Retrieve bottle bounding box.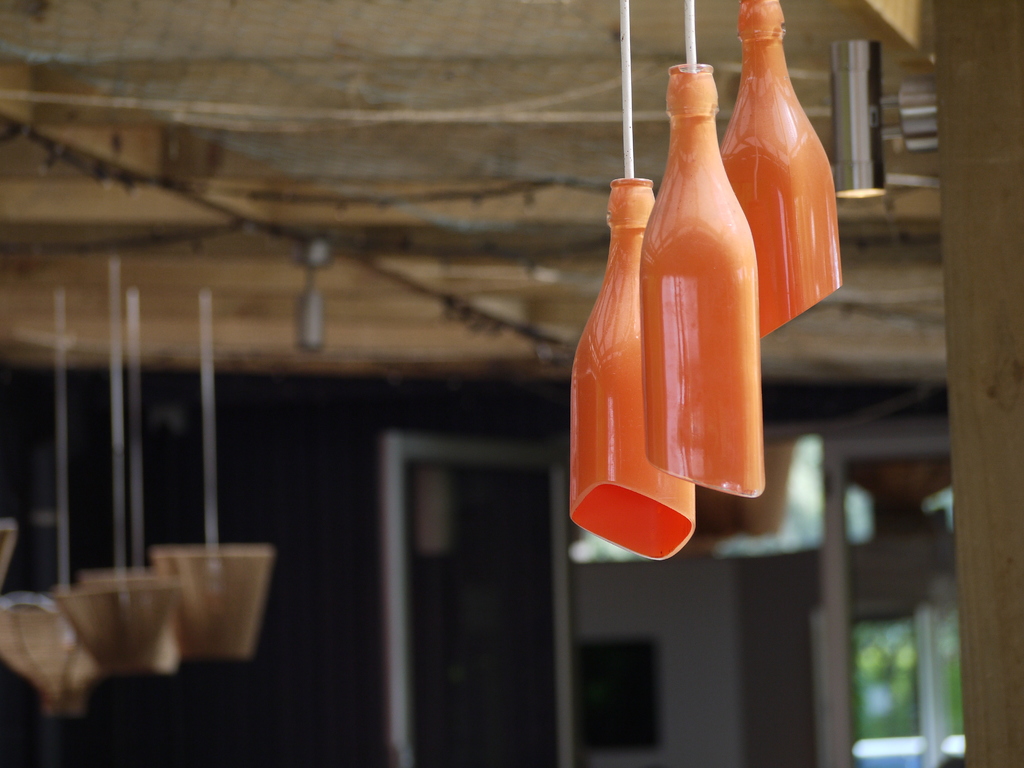
Bounding box: locate(719, 0, 845, 342).
